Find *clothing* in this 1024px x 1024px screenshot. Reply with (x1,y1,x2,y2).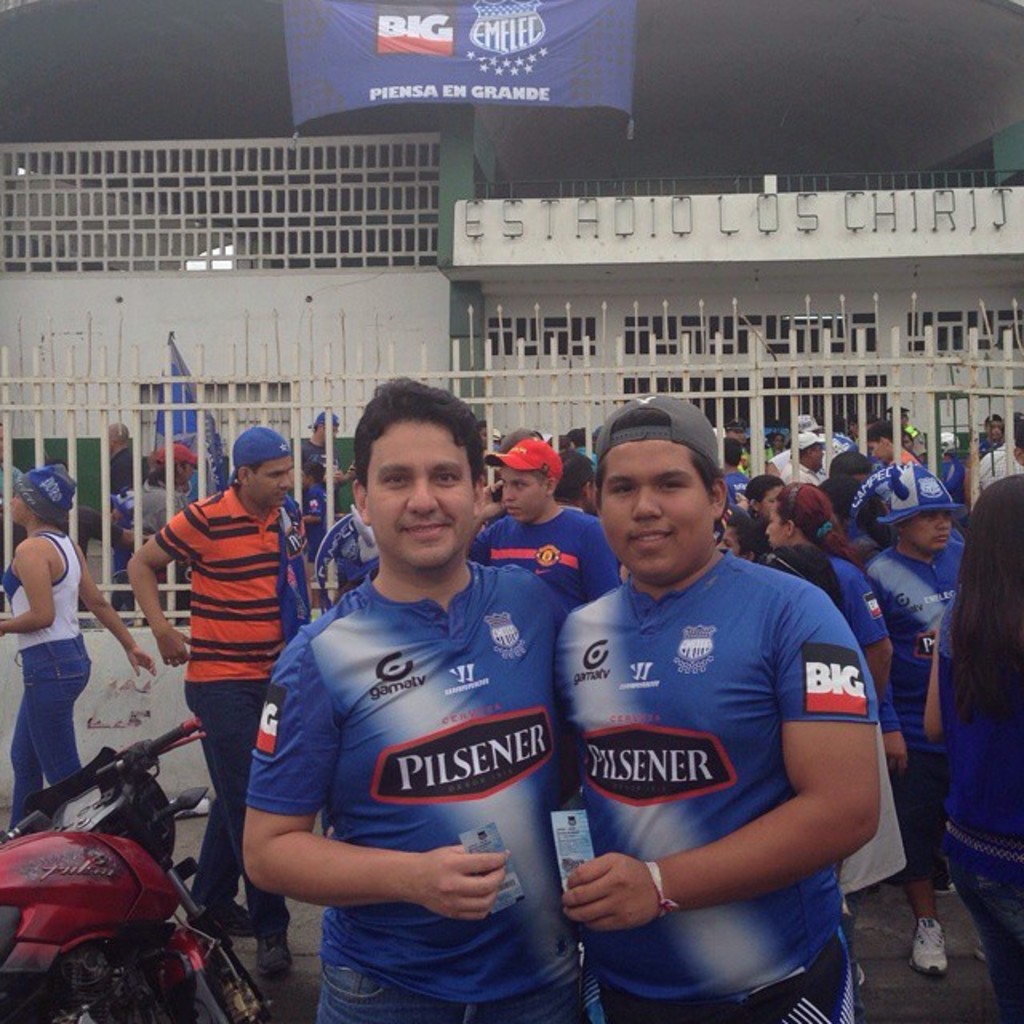
(155,480,307,952).
